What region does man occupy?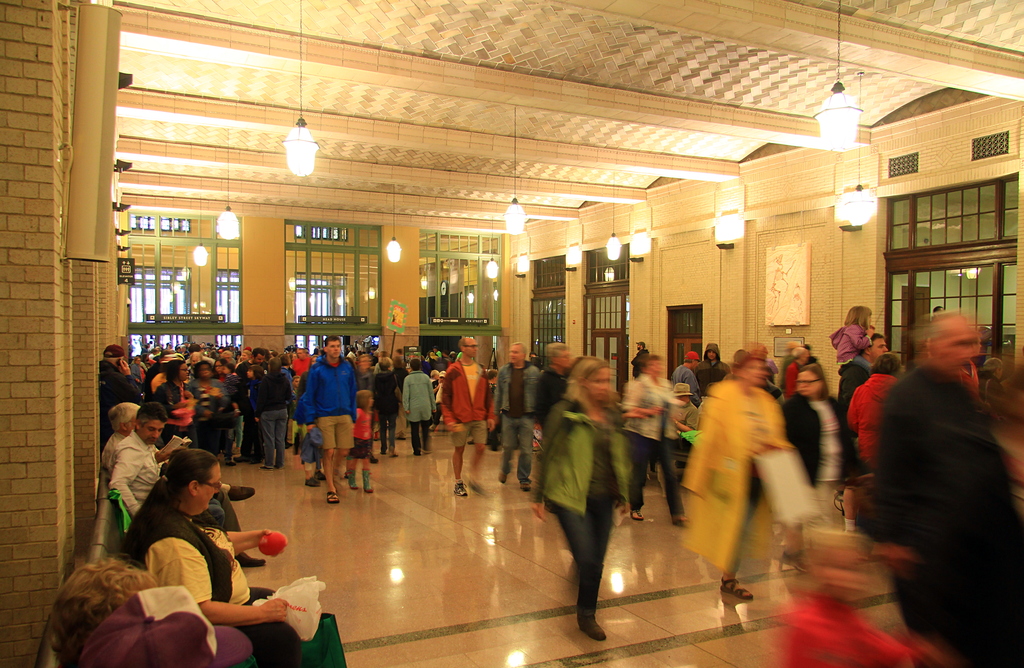
[540, 339, 576, 427].
